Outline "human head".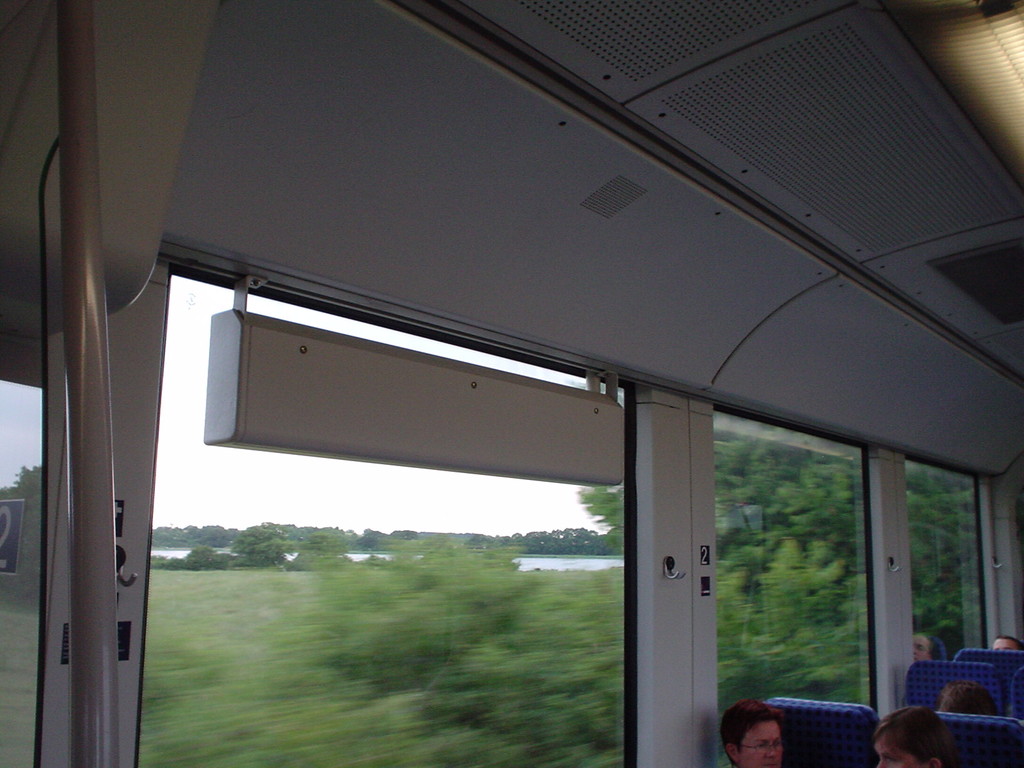
Outline: (993,636,1023,652).
